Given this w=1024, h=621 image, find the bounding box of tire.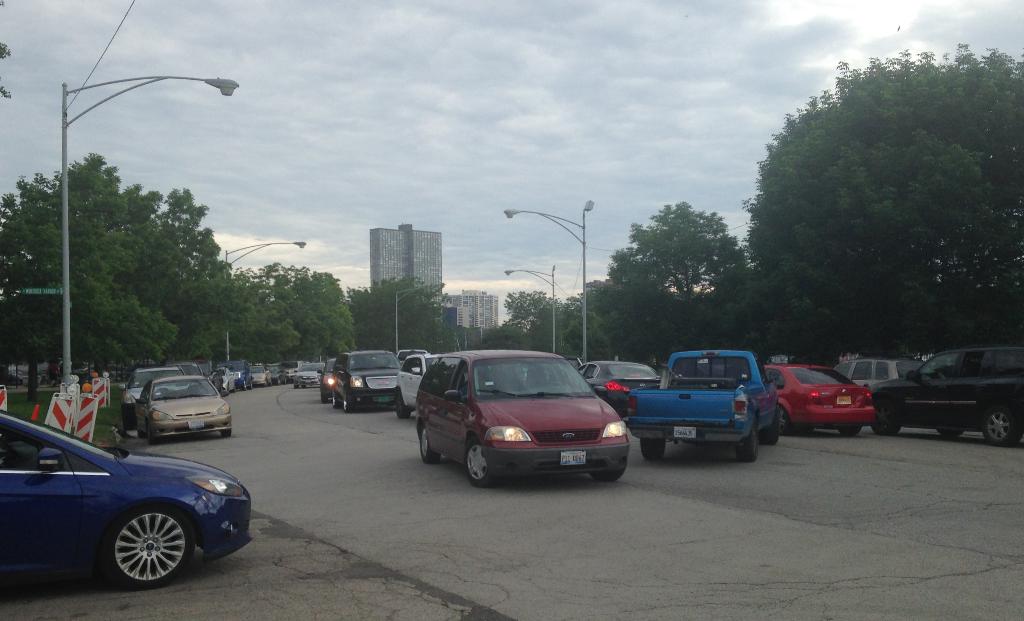
[765, 401, 781, 448].
